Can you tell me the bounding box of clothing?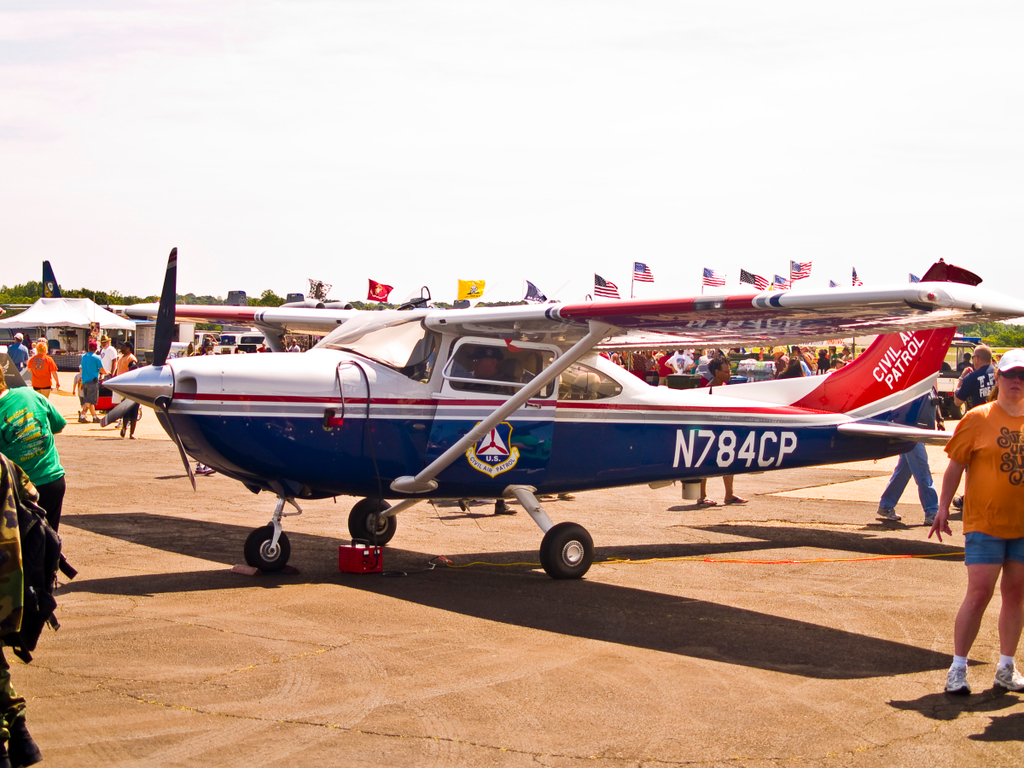
(949,363,995,404).
